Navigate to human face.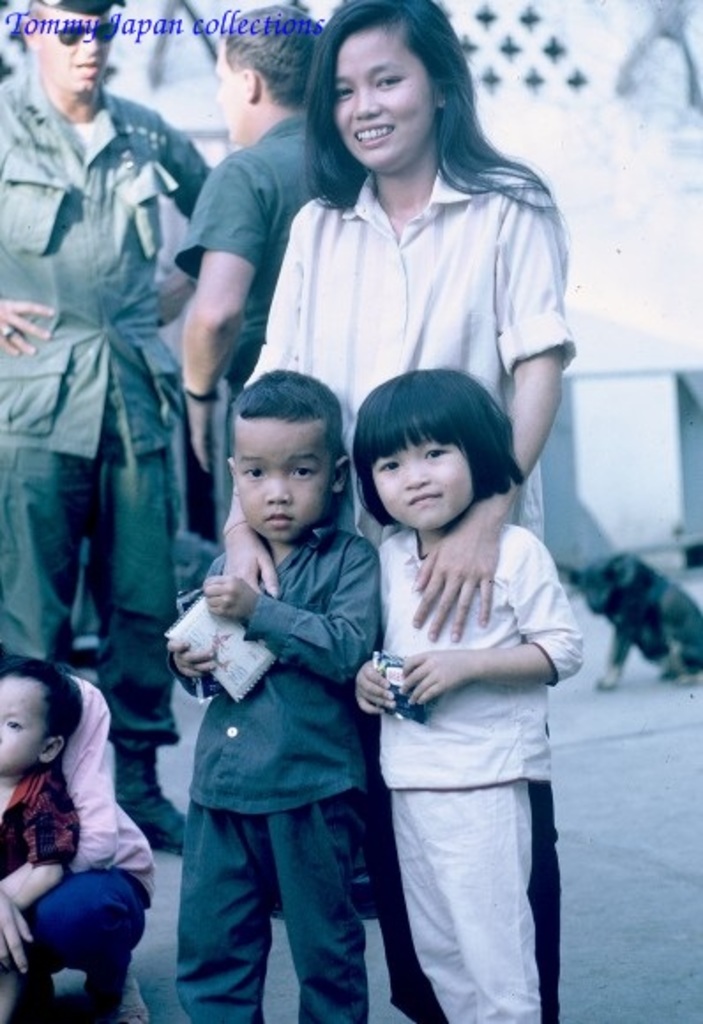
Navigation target: (left=373, top=438, right=475, bottom=528).
